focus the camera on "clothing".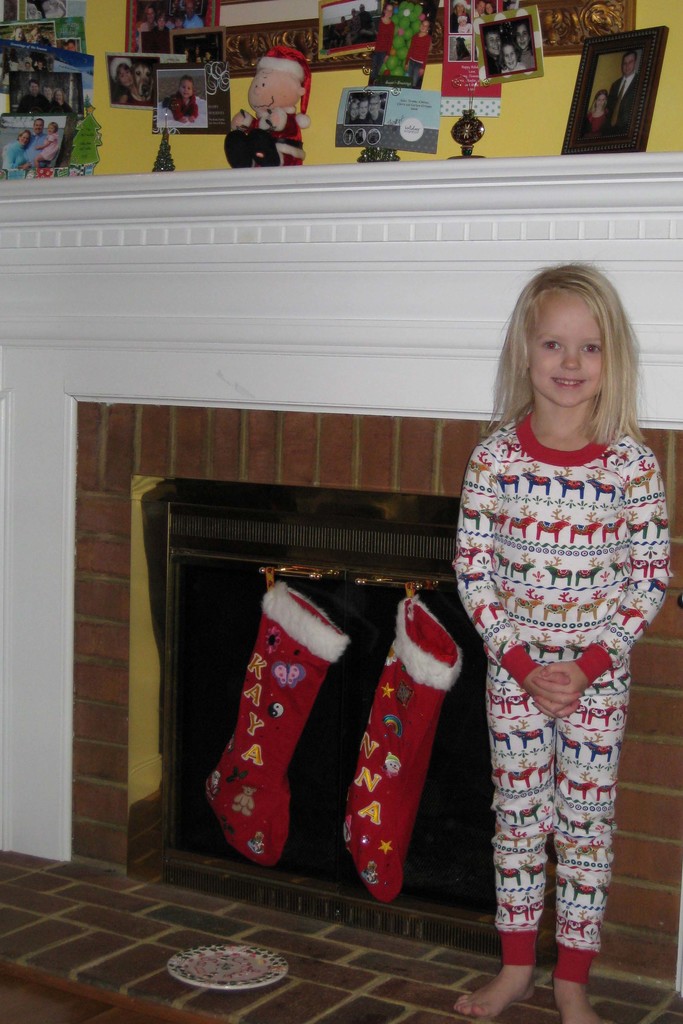
Focus region: {"x1": 370, "y1": 19, "x2": 394, "y2": 83}.
